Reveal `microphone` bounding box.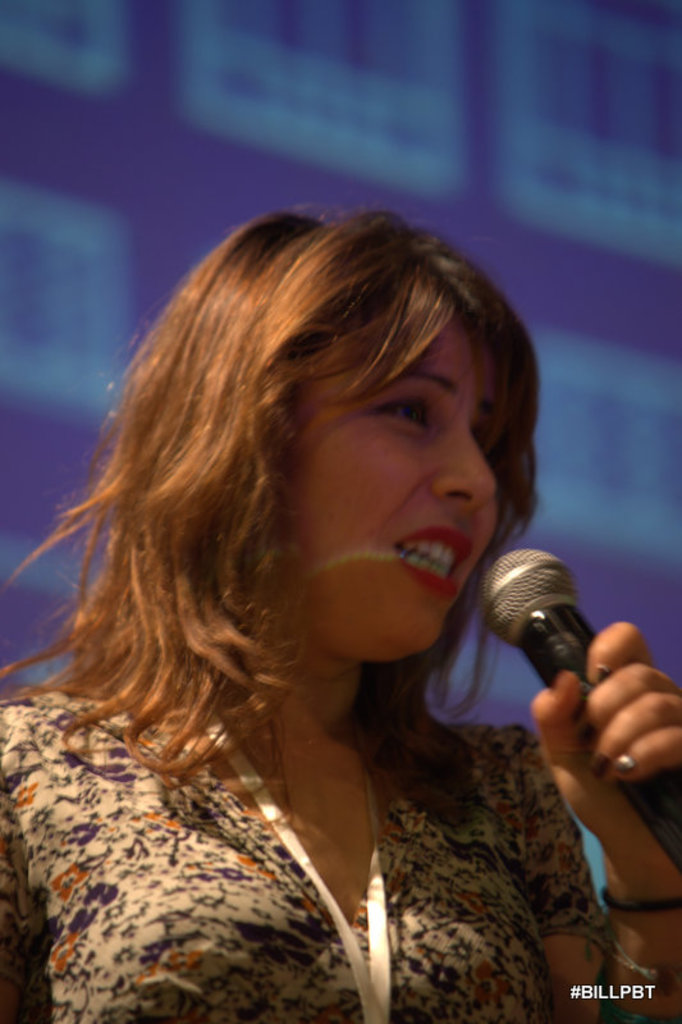
Revealed: {"x1": 471, "y1": 531, "x2": 681, "y2": 896}.
